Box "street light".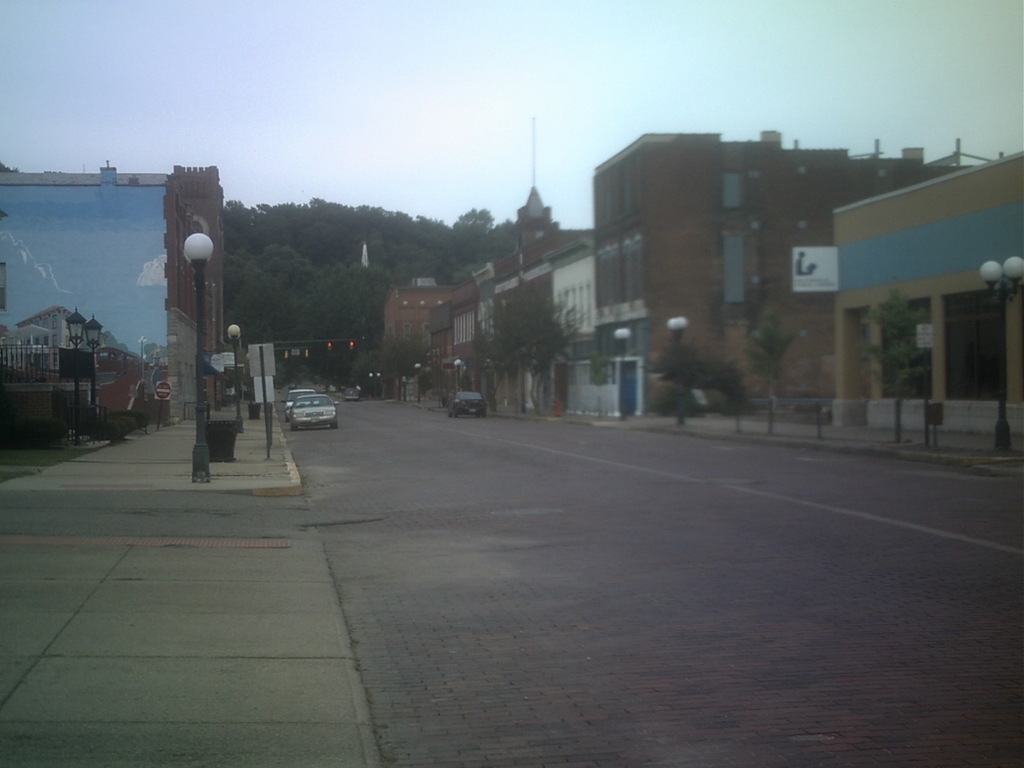
select_region(414, 362, 422, 405).
